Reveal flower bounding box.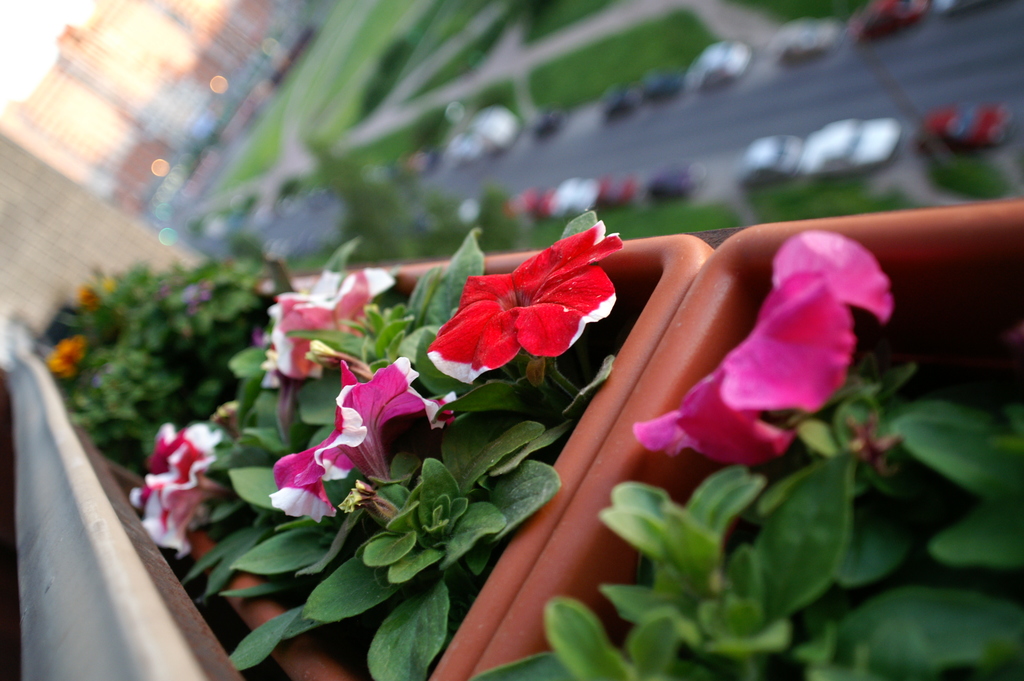
Revealed: 40/334/88/387.
